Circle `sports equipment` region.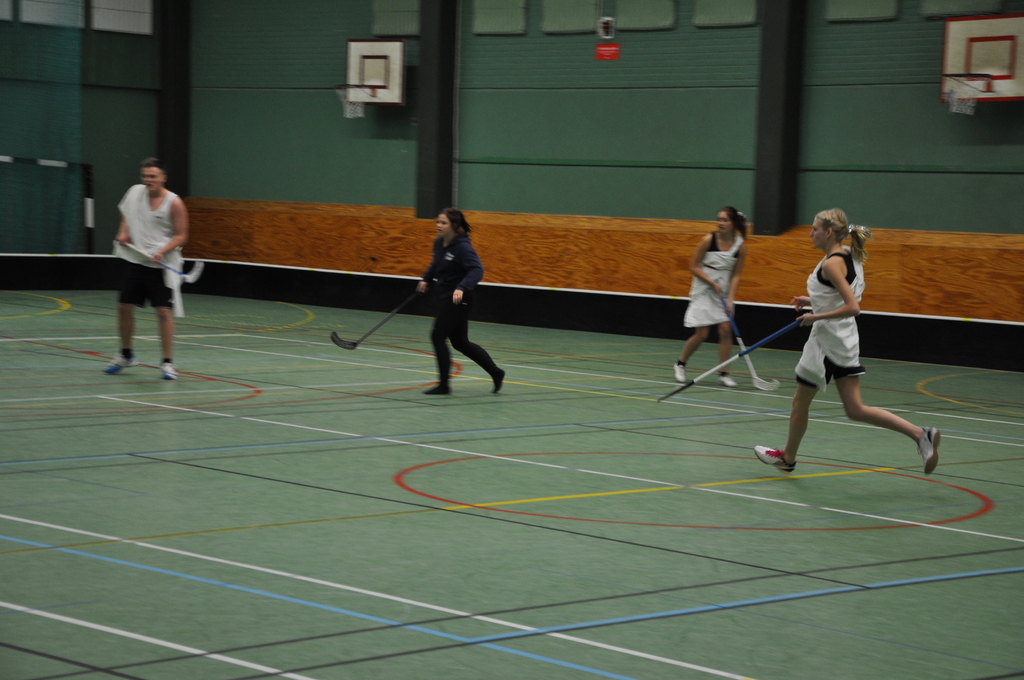
Region: <bbox>424, 382, 452, 395</bbox>.
